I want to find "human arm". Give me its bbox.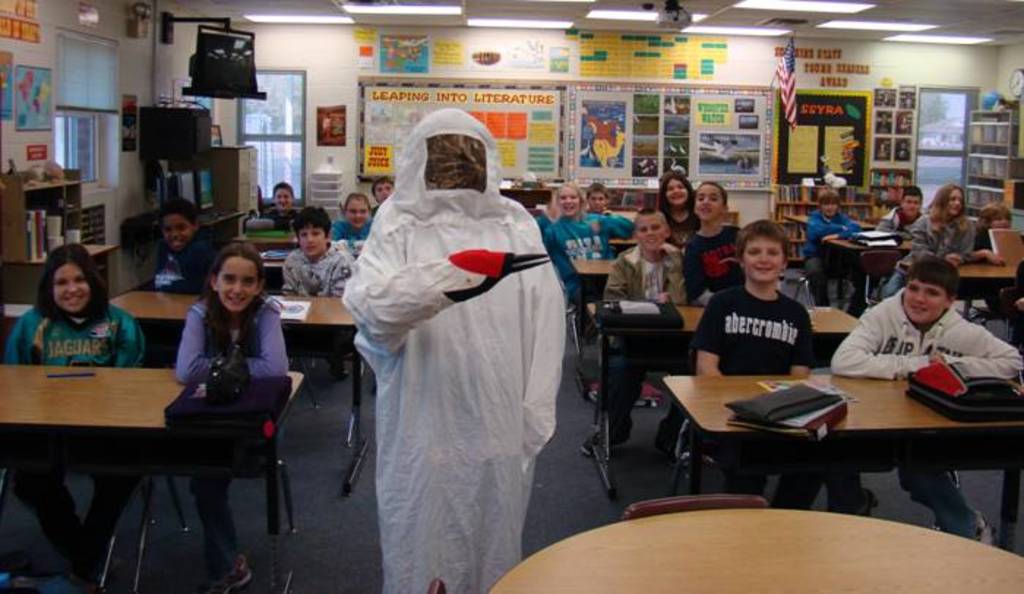
[828,301,939,380].
